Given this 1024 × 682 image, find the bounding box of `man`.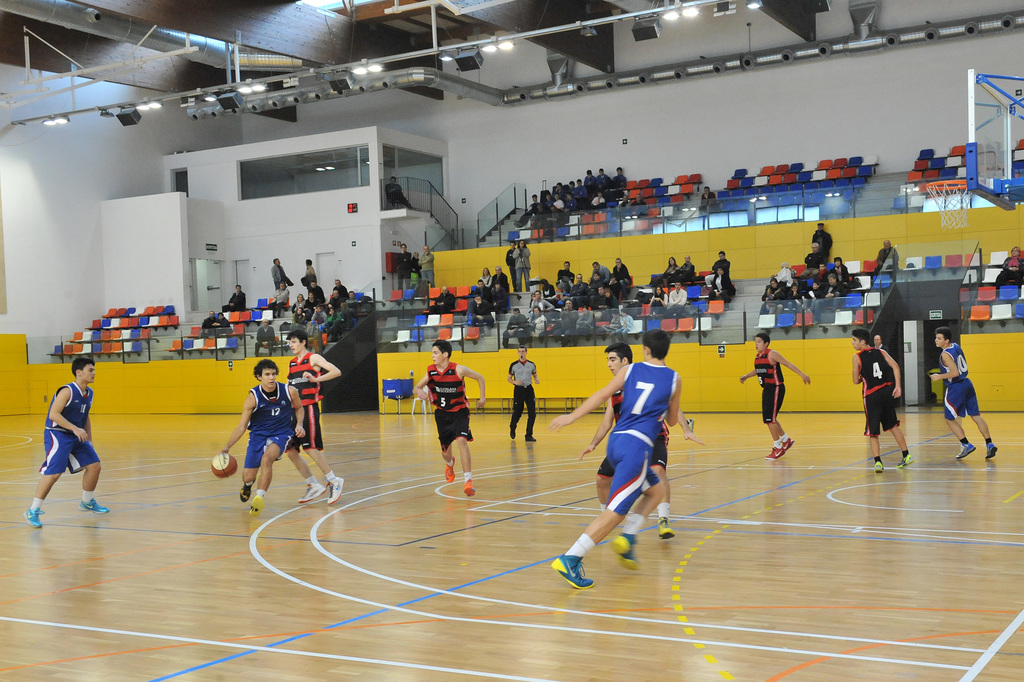
{"x1": 932, "y1": 331, "x2": 999, "y2": 462}.
